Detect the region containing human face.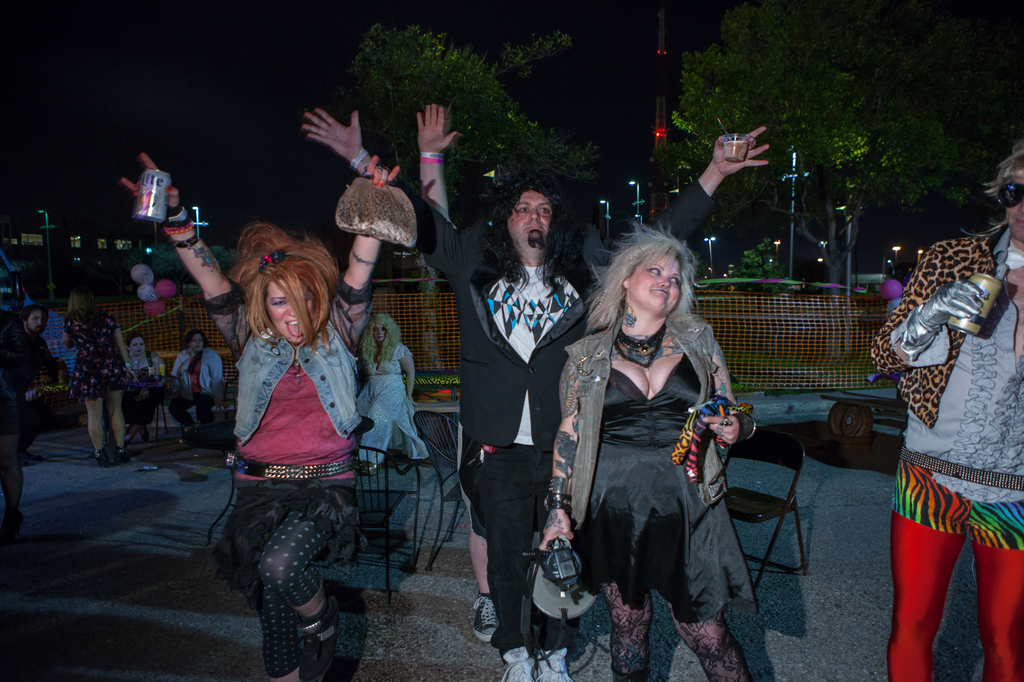
<region>627, 248, 689, 321</region>.
